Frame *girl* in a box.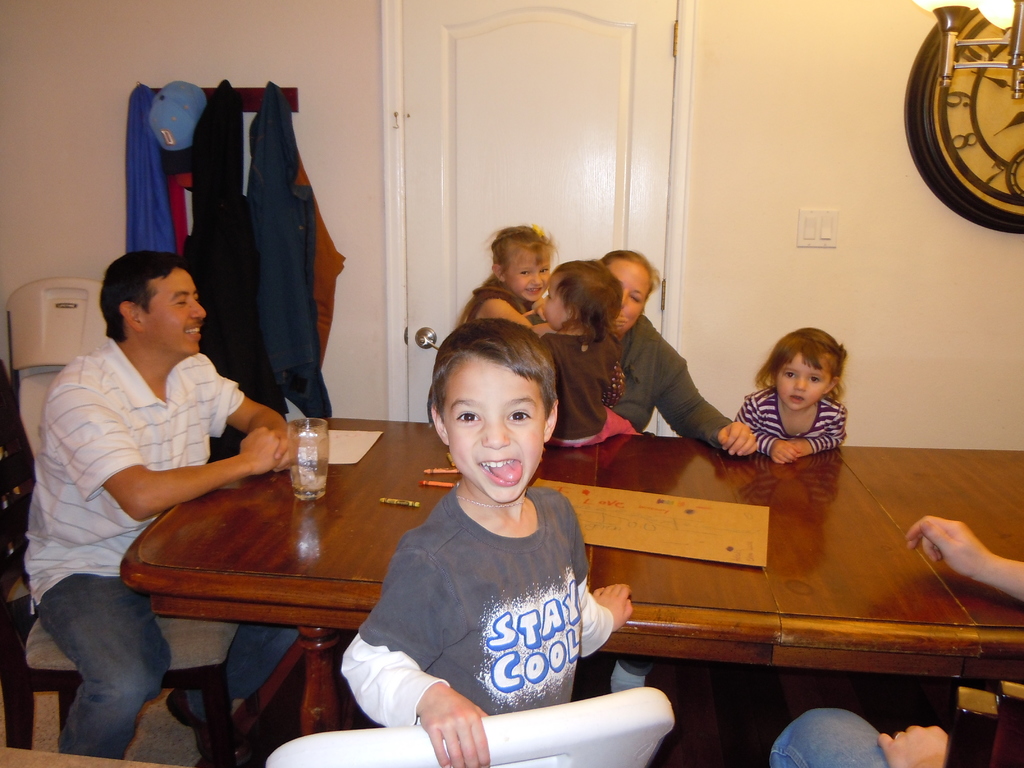
BBox(732, 327, 851, 461).
